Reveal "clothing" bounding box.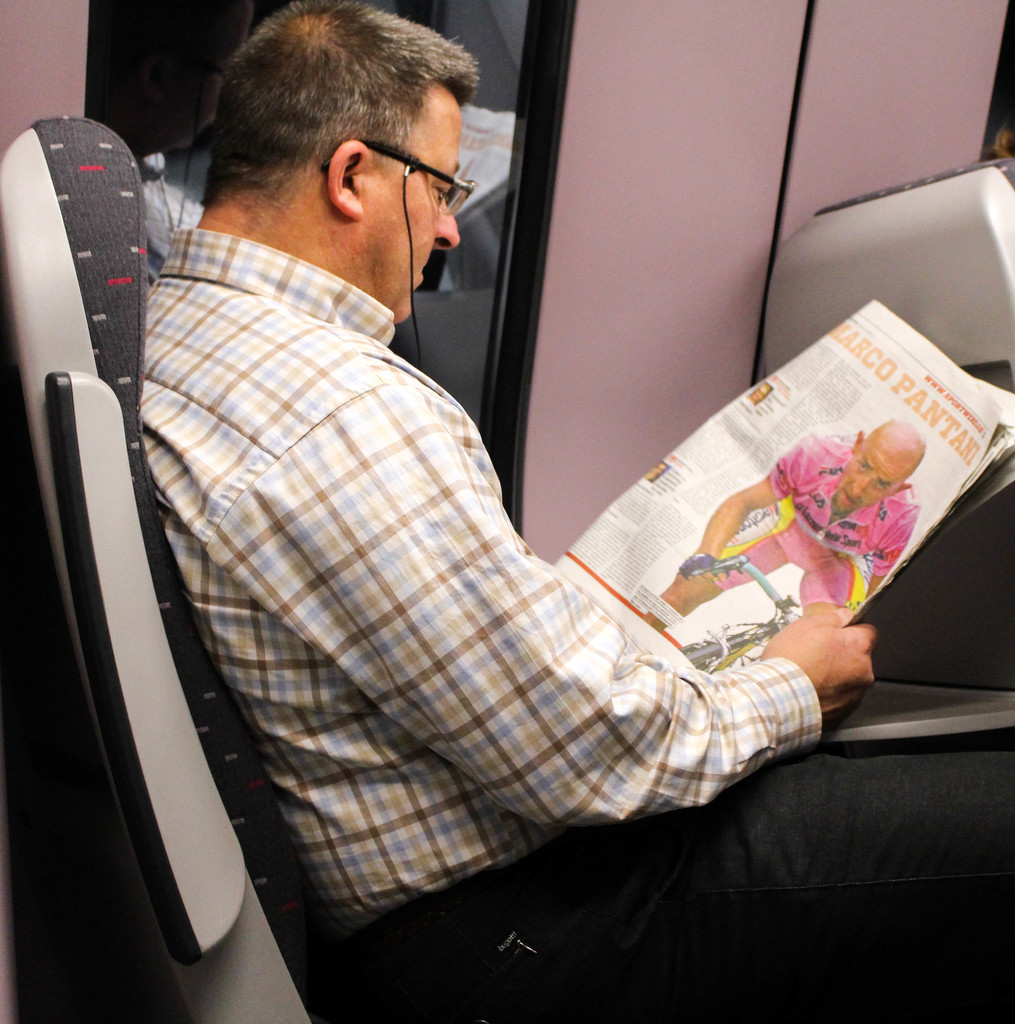
Revealed: Rect(116, 143, 793, 951).
